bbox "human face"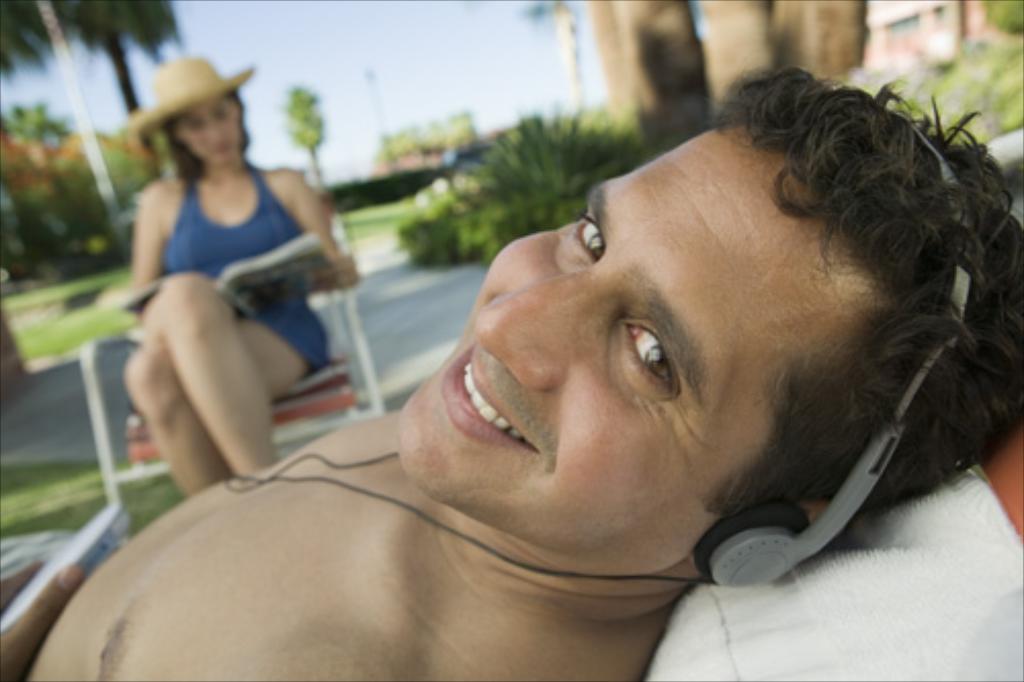
{"left": 176, "top": 86, "right": 248, "bottom": 158}
